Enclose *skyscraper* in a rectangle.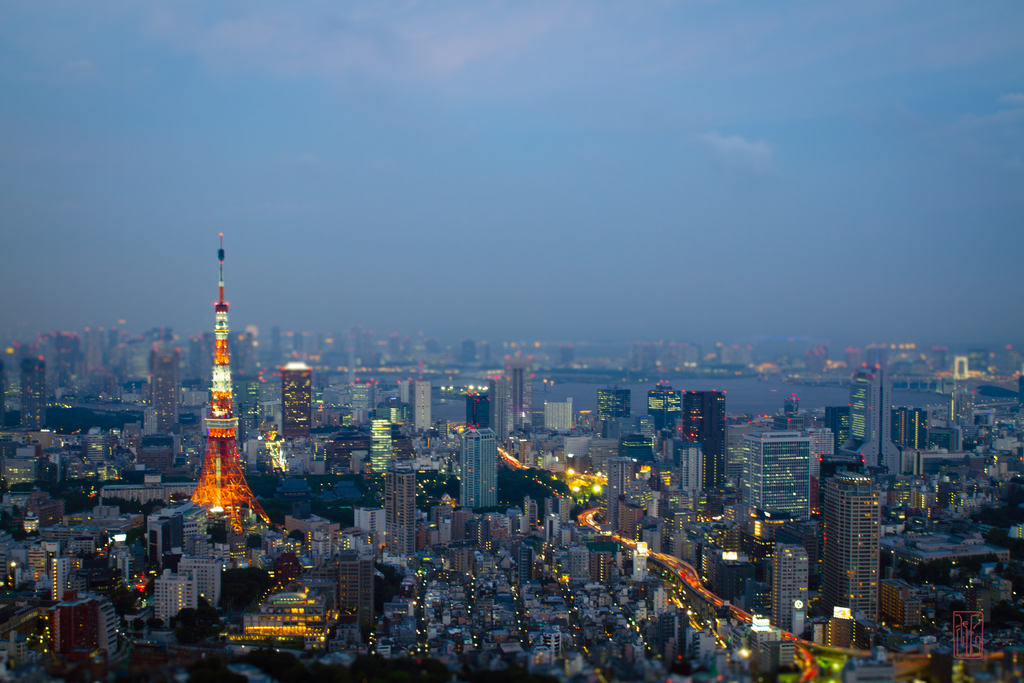
<box>837,363,900,473</box>.
